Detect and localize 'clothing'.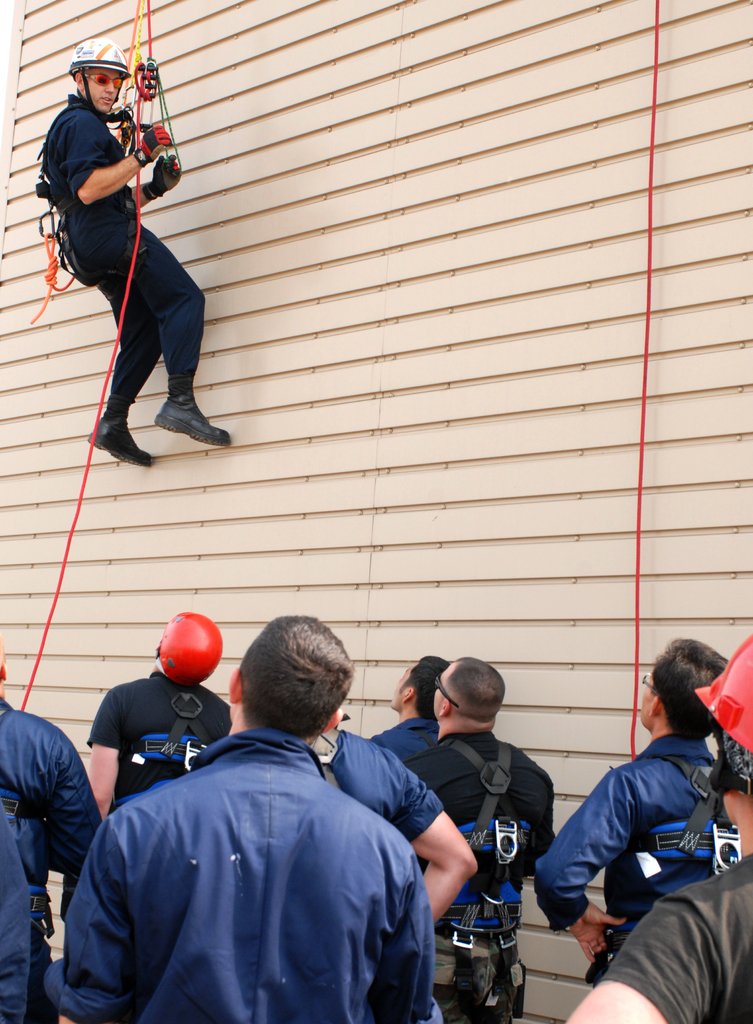
Localized at 61:684:461:1023.
